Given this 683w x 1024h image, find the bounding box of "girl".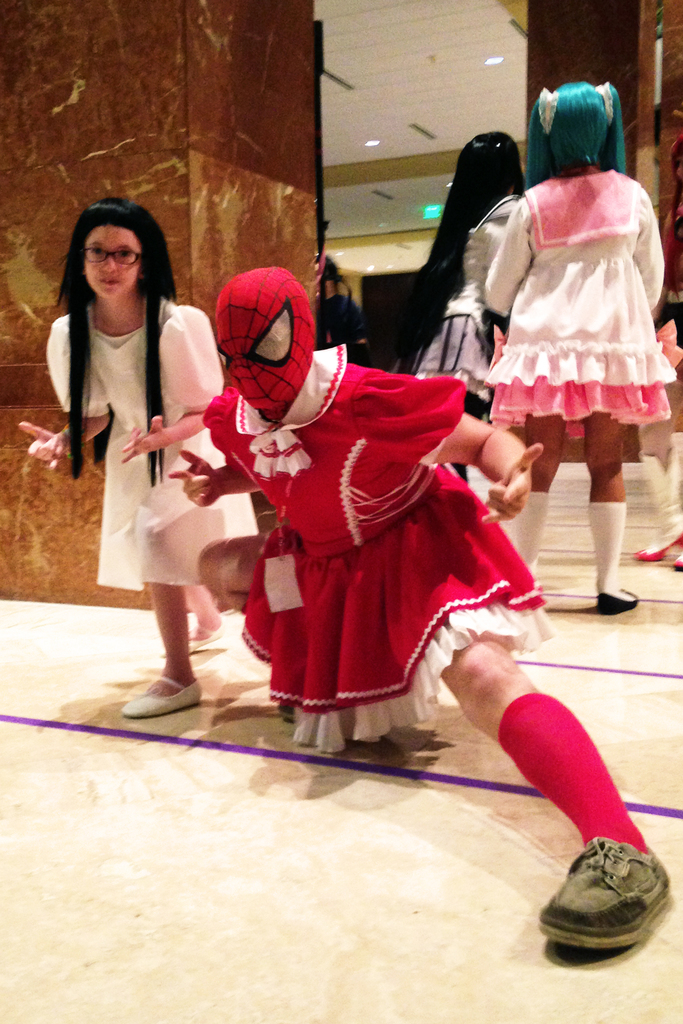
Rect(19, 195, 258, 724).
